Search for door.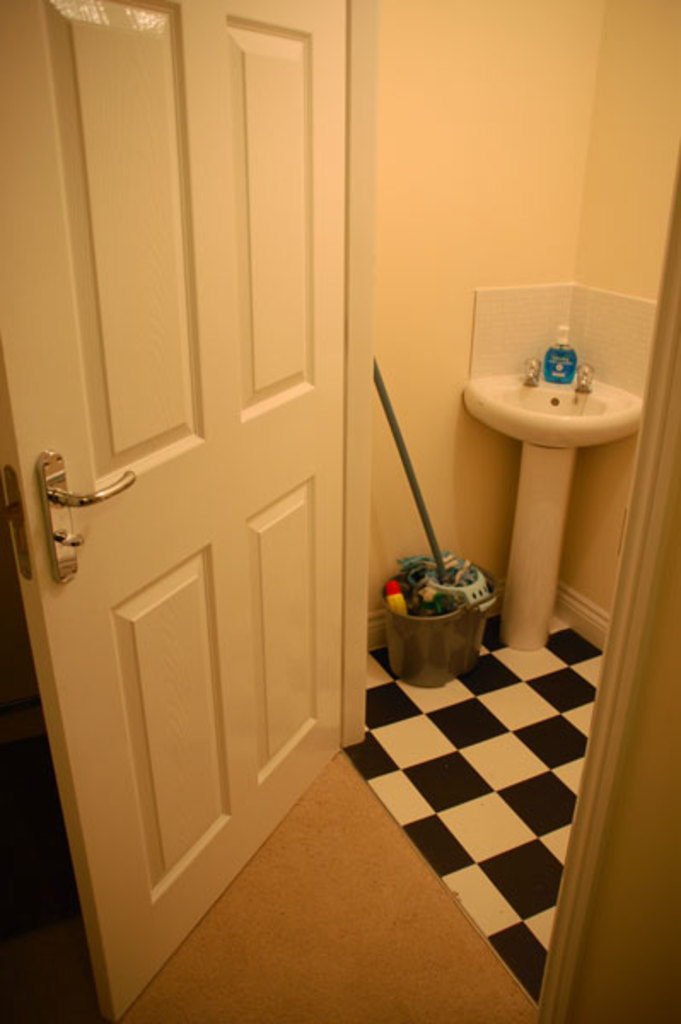
Found at {"left": 0, "top": 0, "right": 341, "bottom": 1022}.
